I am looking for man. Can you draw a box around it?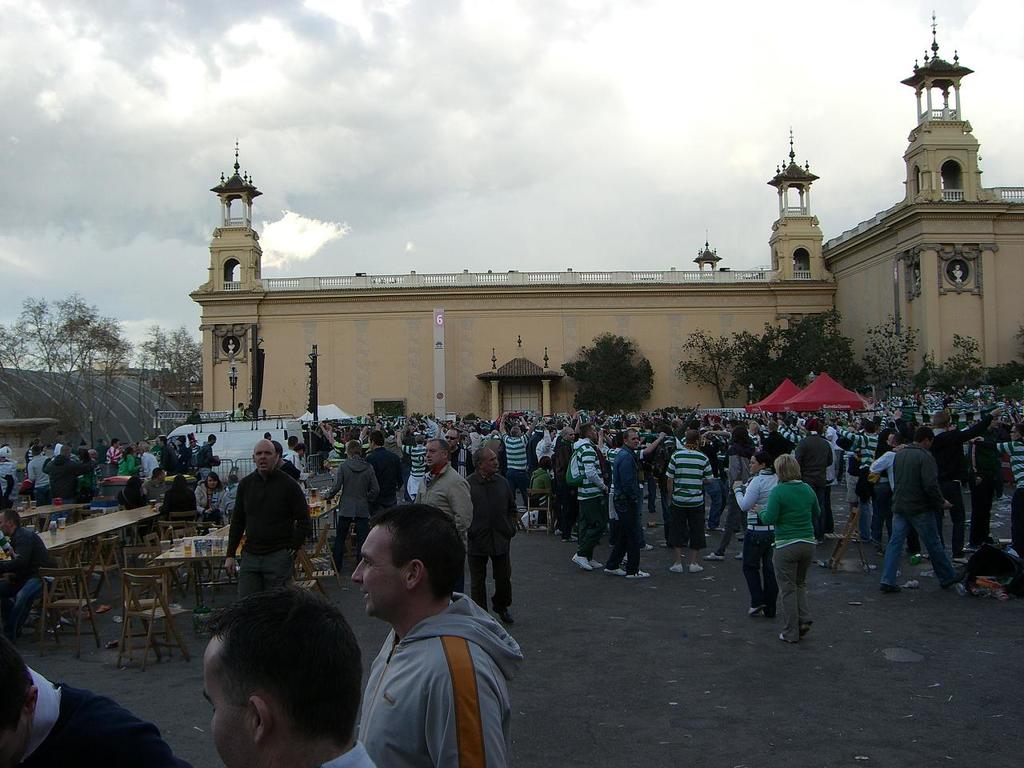
Sure, the bounding box is pyautogui.locateOnScreen(26, 446, 53, 502).
